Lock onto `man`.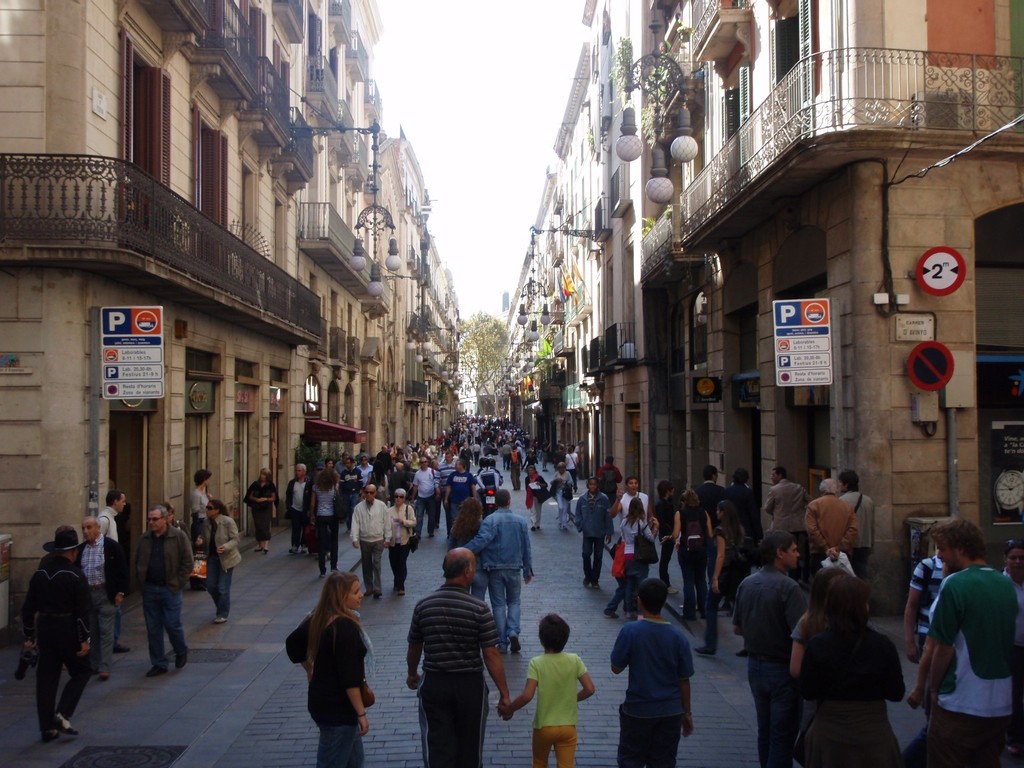
Locked: left=462, top=485, right=539, bottom=655.
